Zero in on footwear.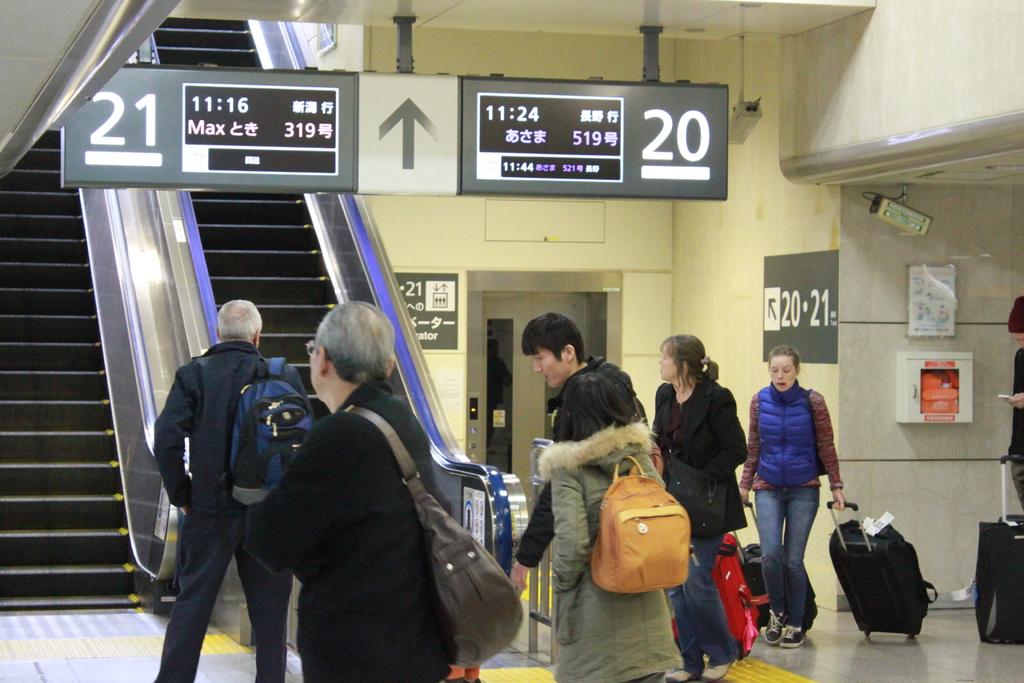
Zeroed in: 778/627/801/648.
